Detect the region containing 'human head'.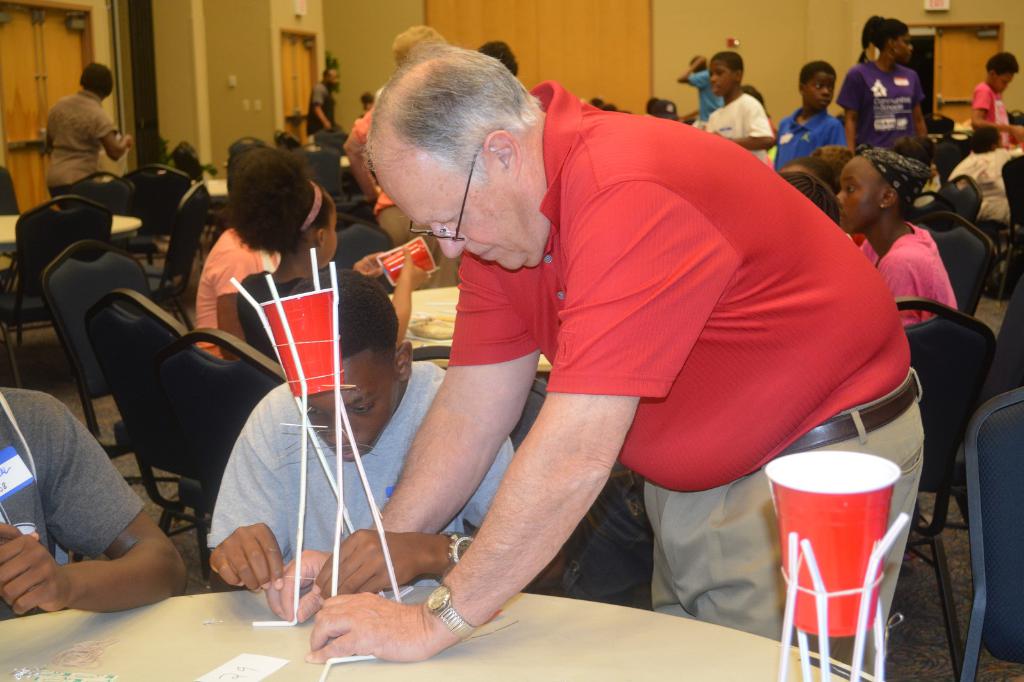
689, 53, 707, 69.
